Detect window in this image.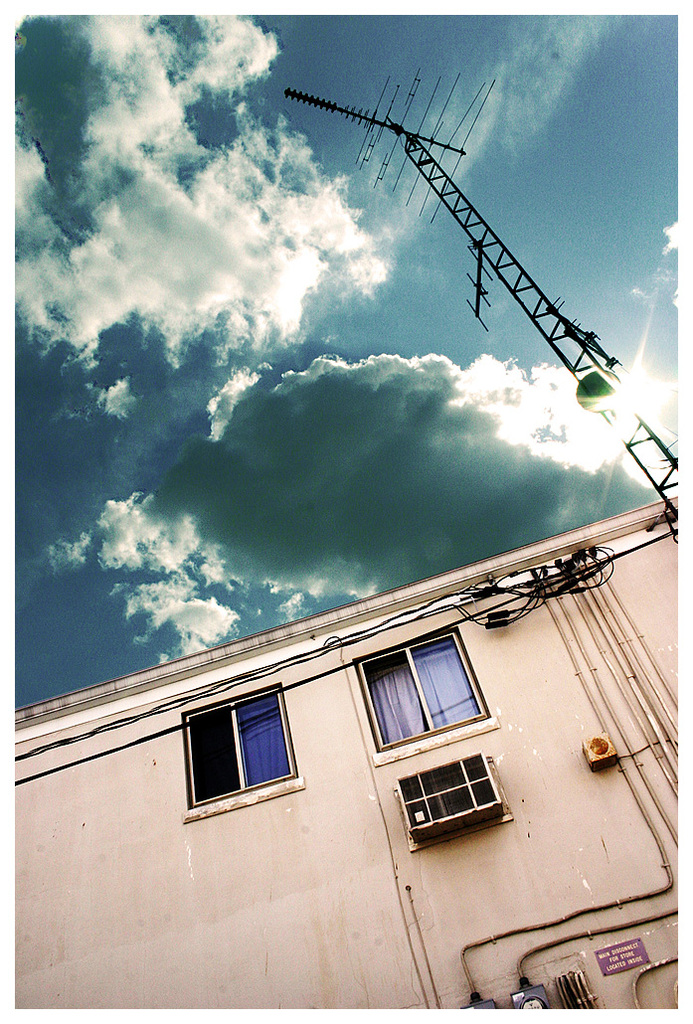
Detection: crop(358, 647, 498, 765).
